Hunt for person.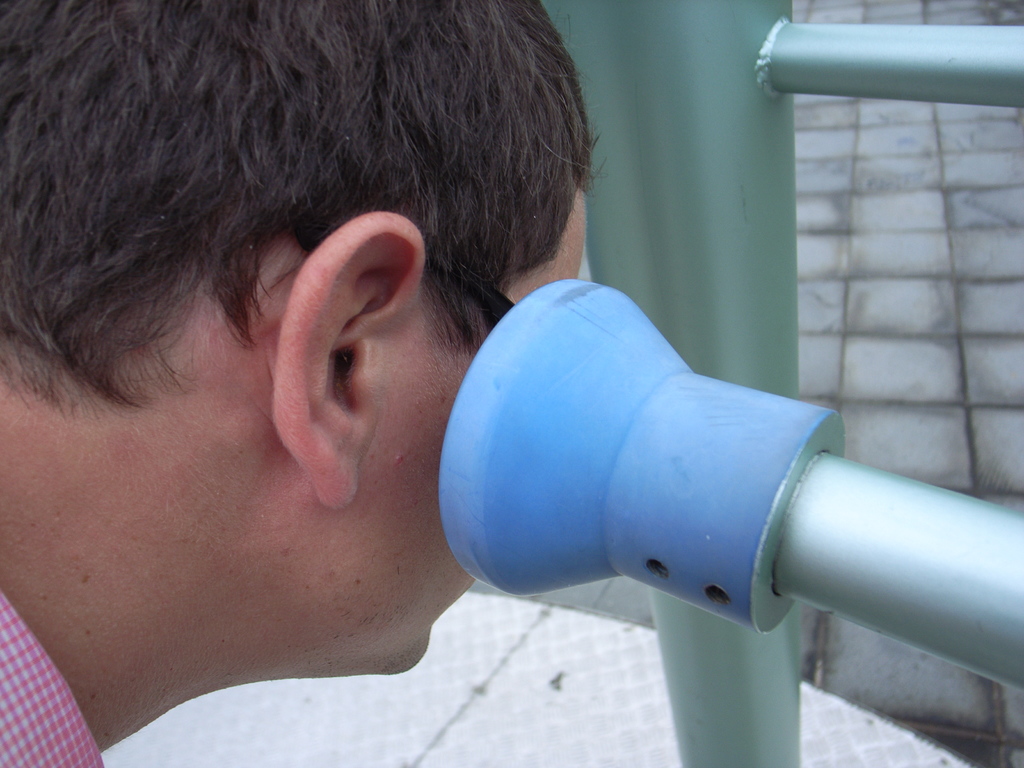
Hunted down at bbox=(0, 0, 589, 767).
